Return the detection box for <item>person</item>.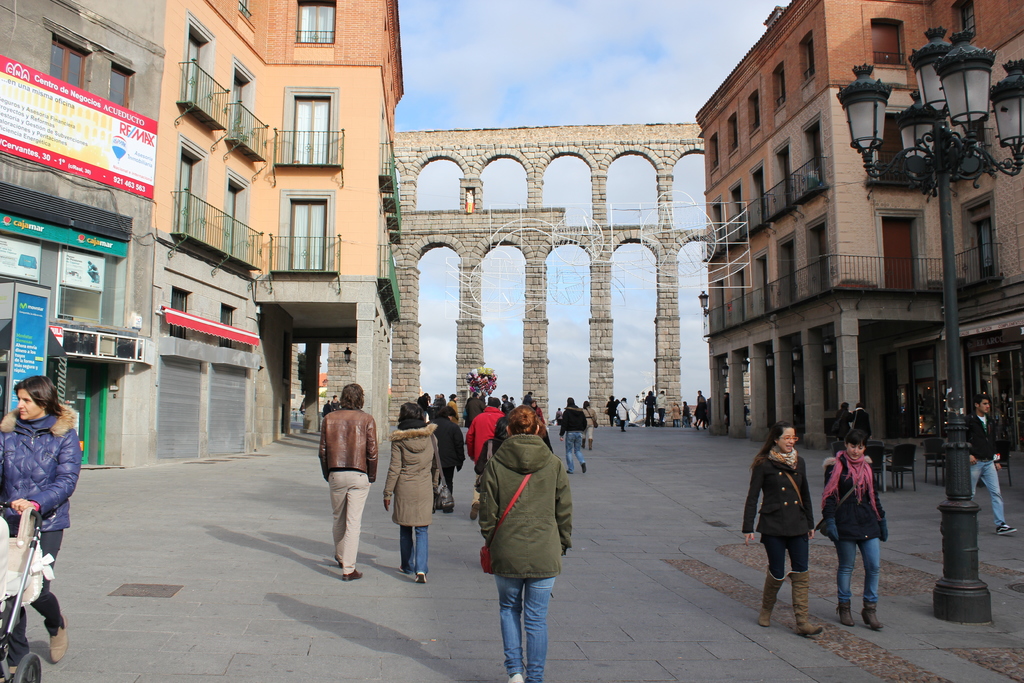
locate(654, 388, 670, 427).
